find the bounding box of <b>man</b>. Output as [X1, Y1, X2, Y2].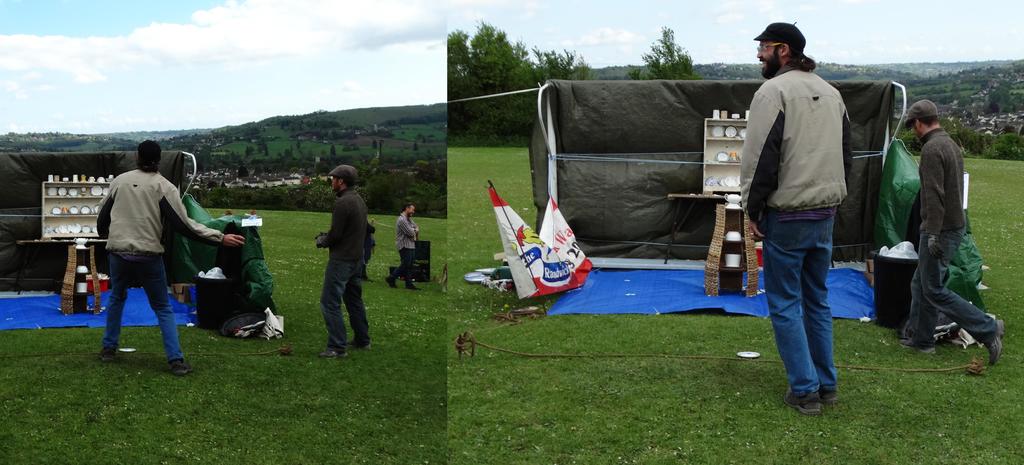
[85, 138, 205, 368].
